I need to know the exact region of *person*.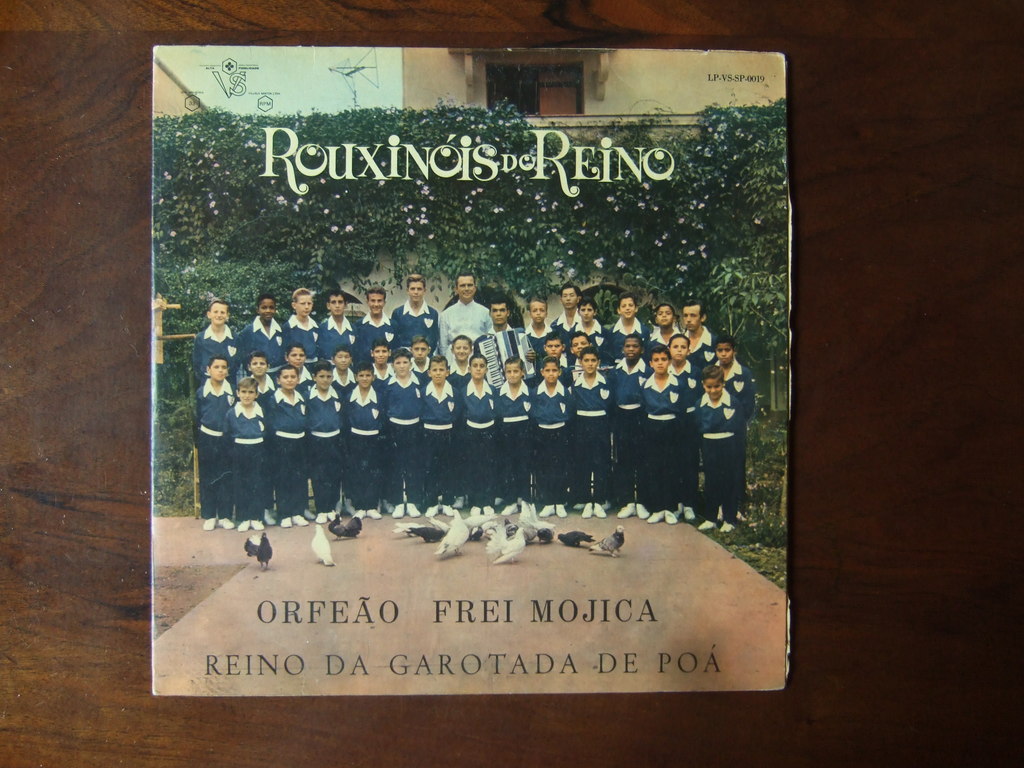
Region: (460,352,497,520).
